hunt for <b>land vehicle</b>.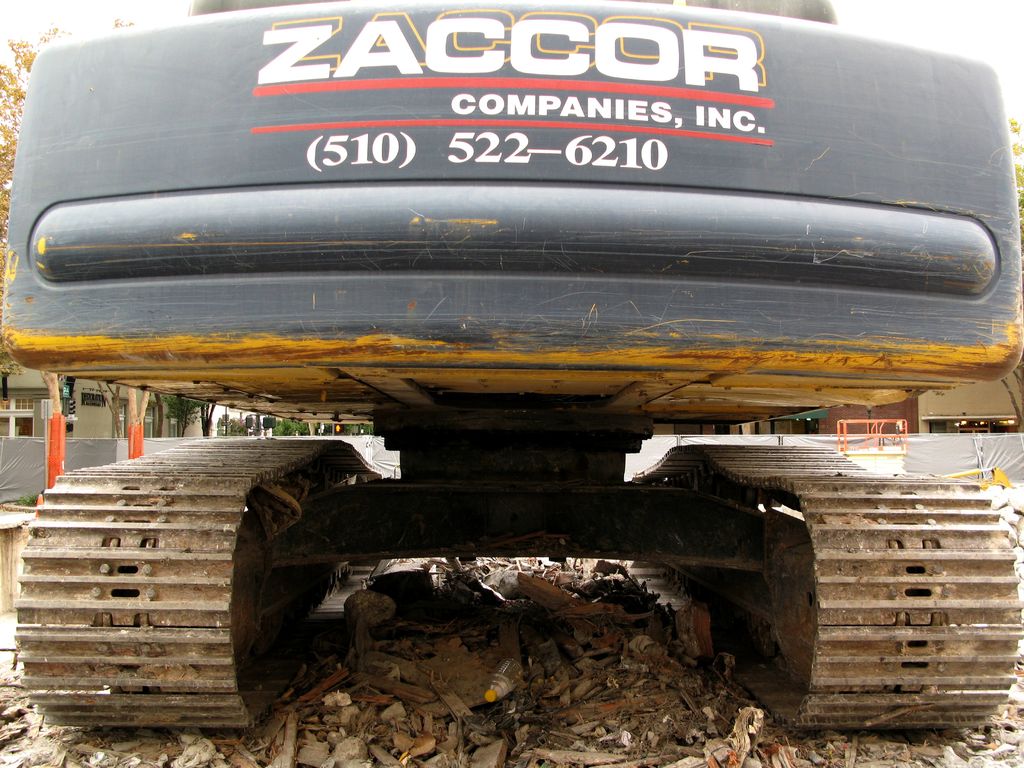
Hunted down at 0/5/1023/668.
